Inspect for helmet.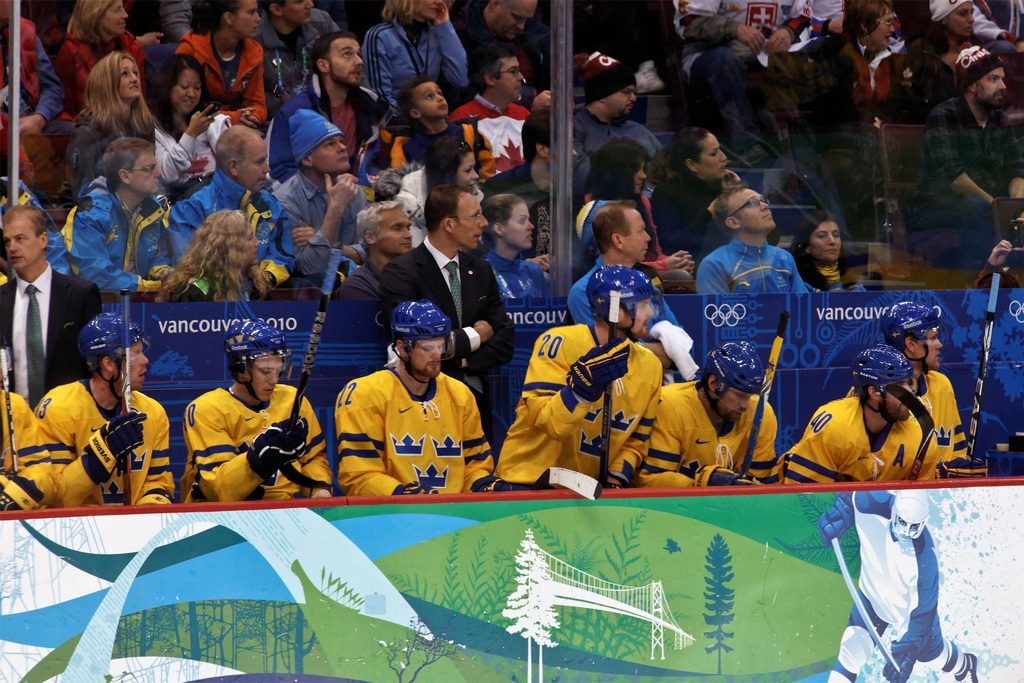
Inspection: 849,345,915,427.
